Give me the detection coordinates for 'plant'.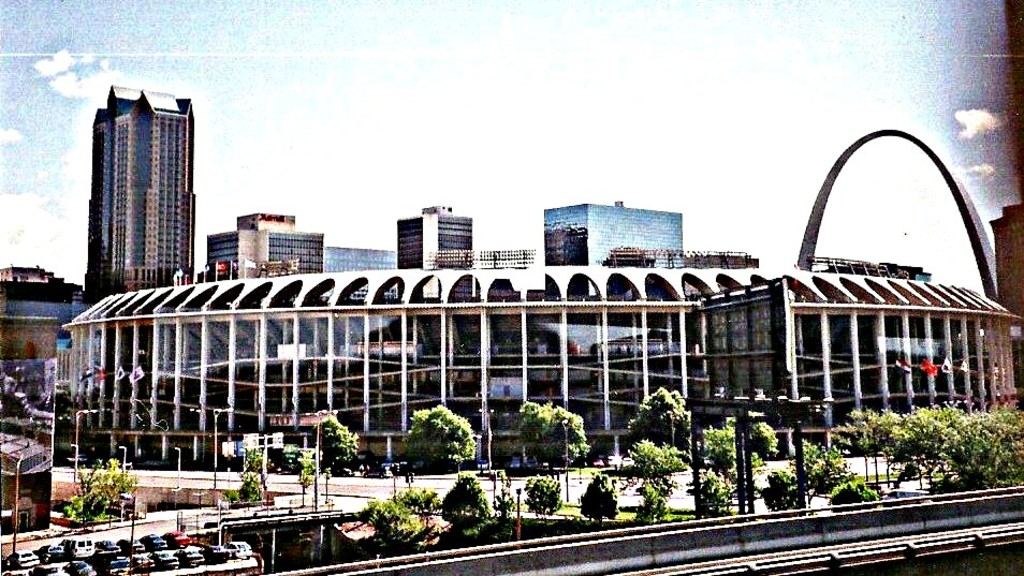
left=888, top=413, right=1023, bottom=485.
